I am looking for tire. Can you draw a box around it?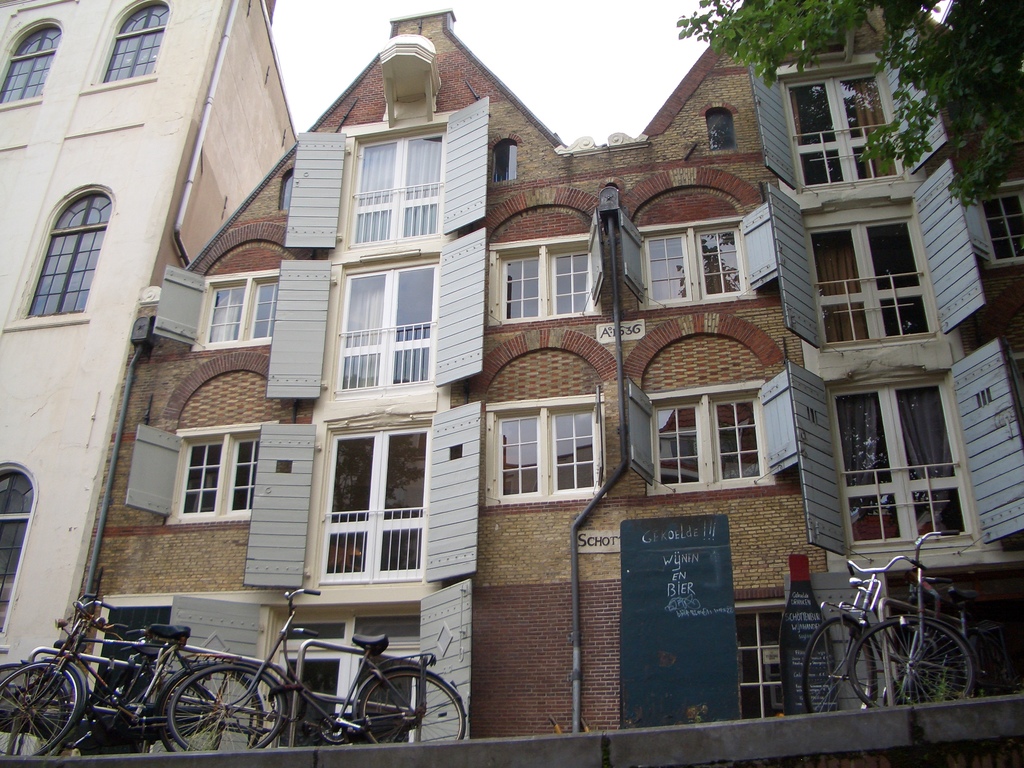
Sure, the bounding box is crop(168, 663, 289, 762).
